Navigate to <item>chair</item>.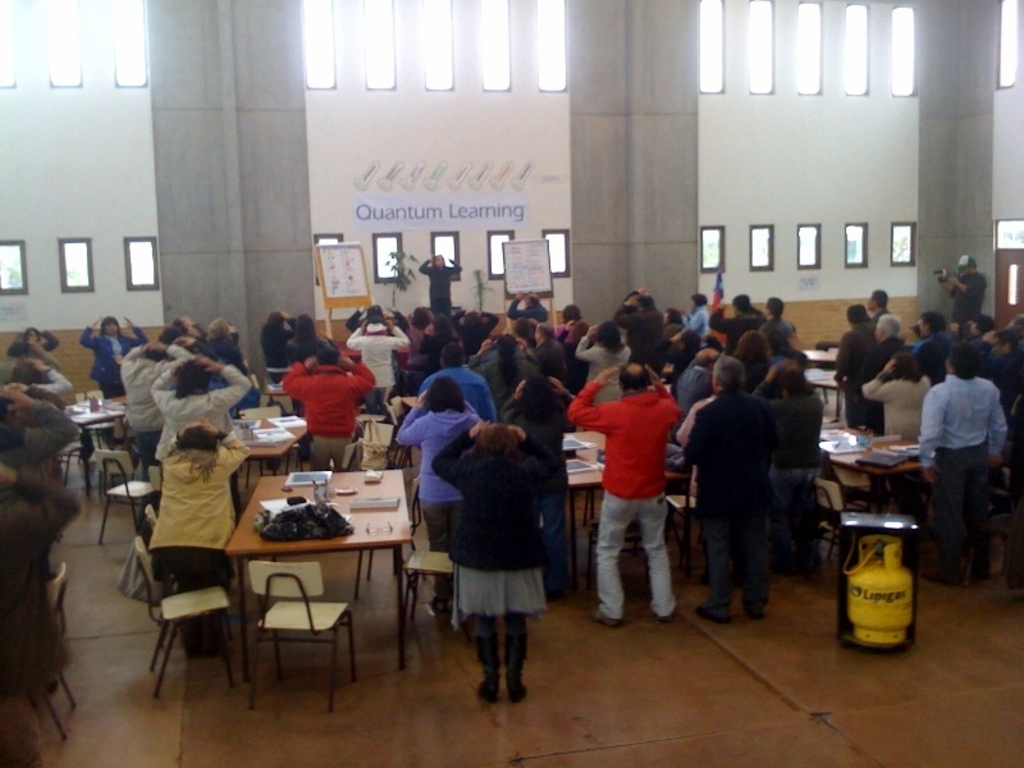
Navigation target: x1=813 y1=477 x2=893 y2=570.
